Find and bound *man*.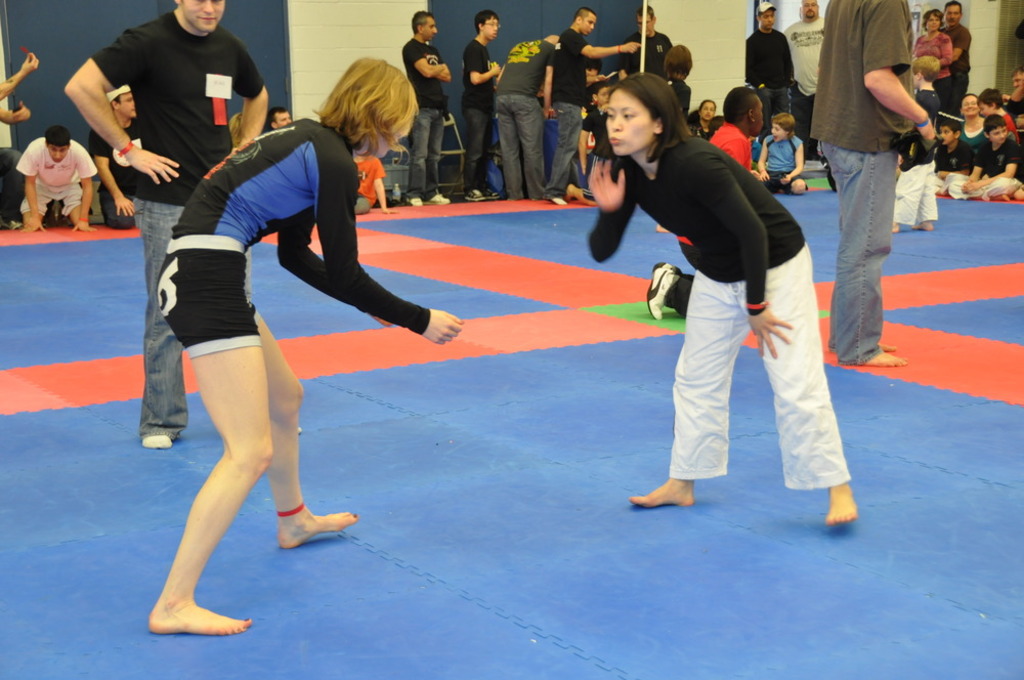
Bound: BBox(821, 0, 949, 380).
